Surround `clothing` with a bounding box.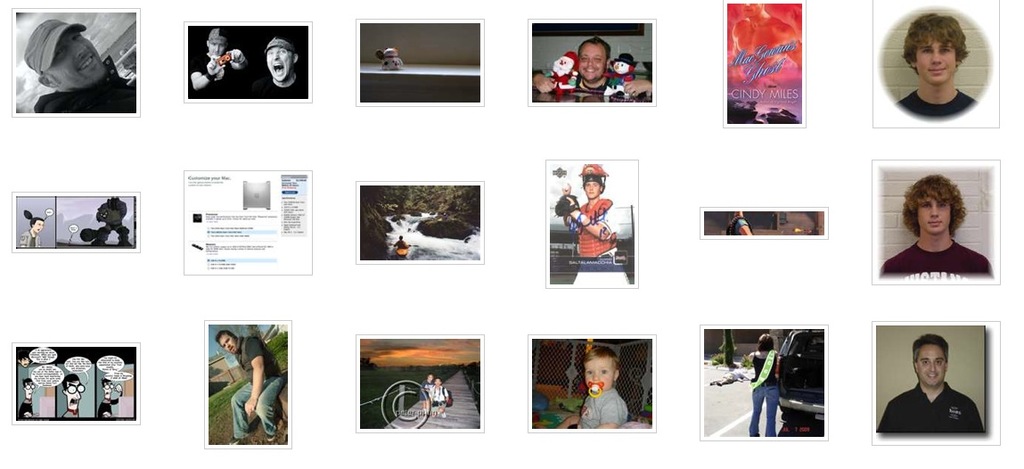
<bbox>897, 90, 979, 134</bbox>.
